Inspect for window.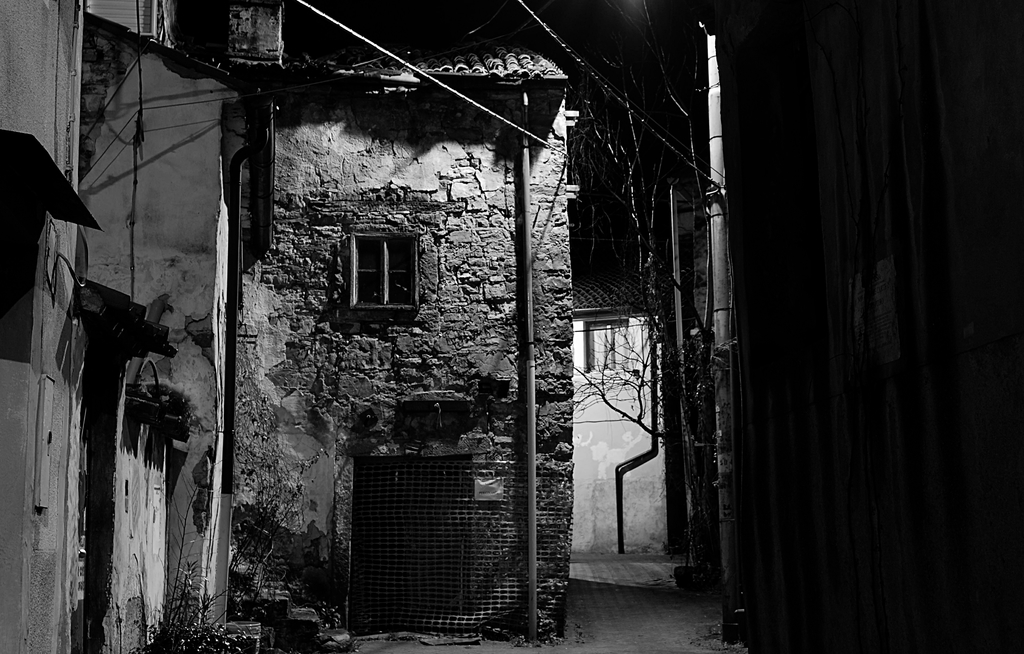
Inspection: <bbox>351, 229, 420, 316</bbox>.
